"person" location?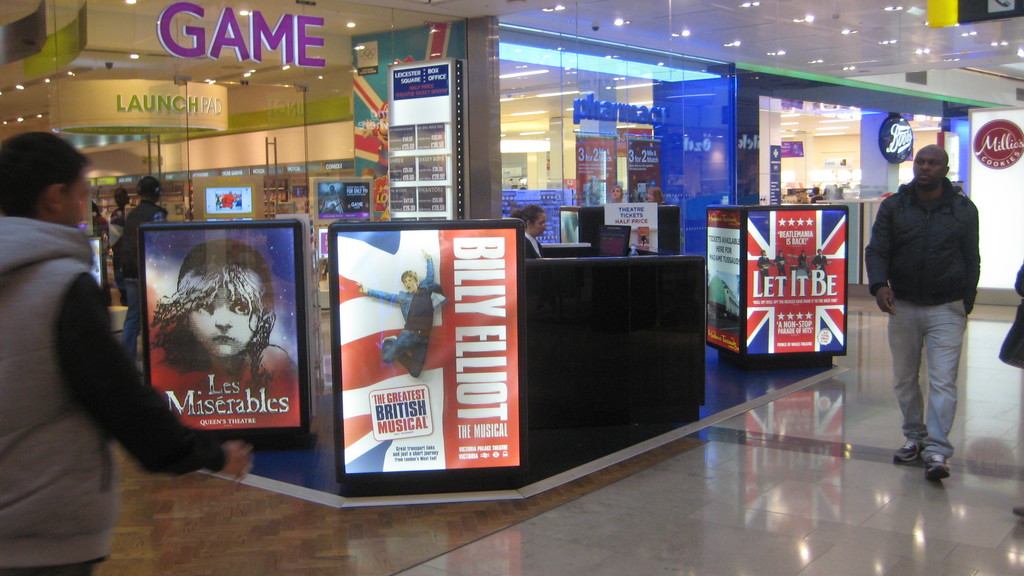
0, 131, 253, 575
